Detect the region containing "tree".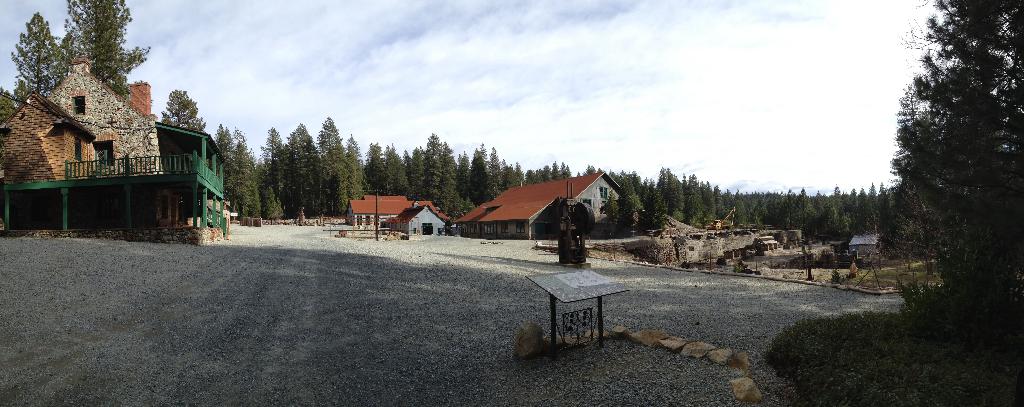
0 8 61 96.
